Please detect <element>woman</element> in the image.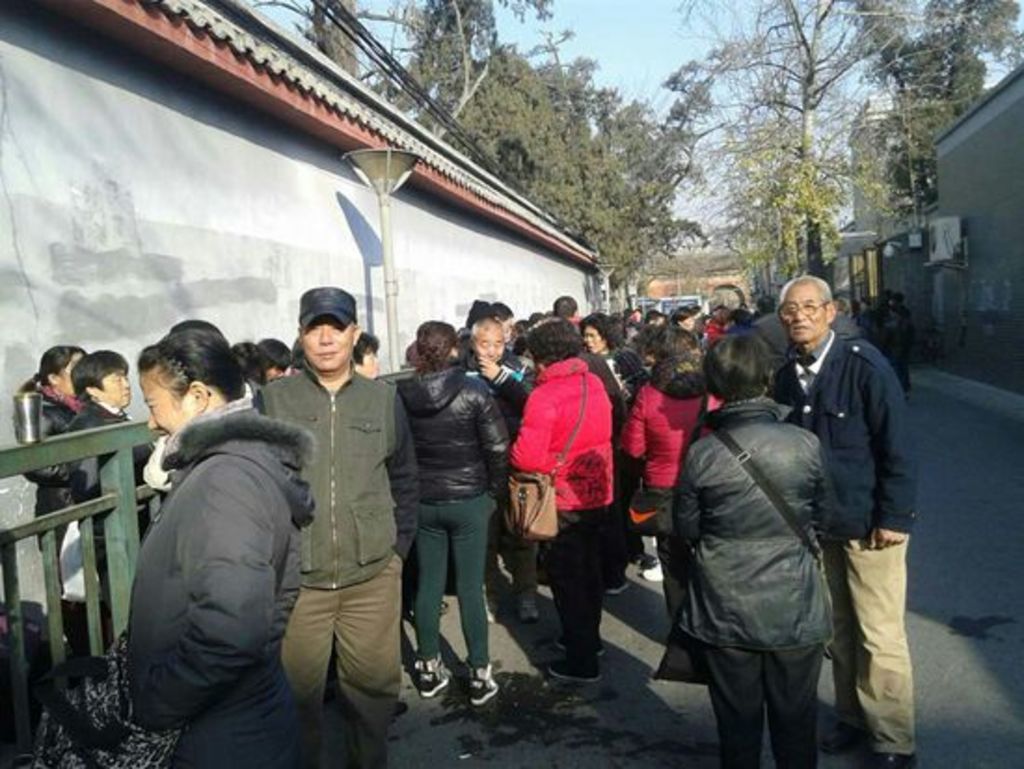
bbox(575, 313, 646, 389).
